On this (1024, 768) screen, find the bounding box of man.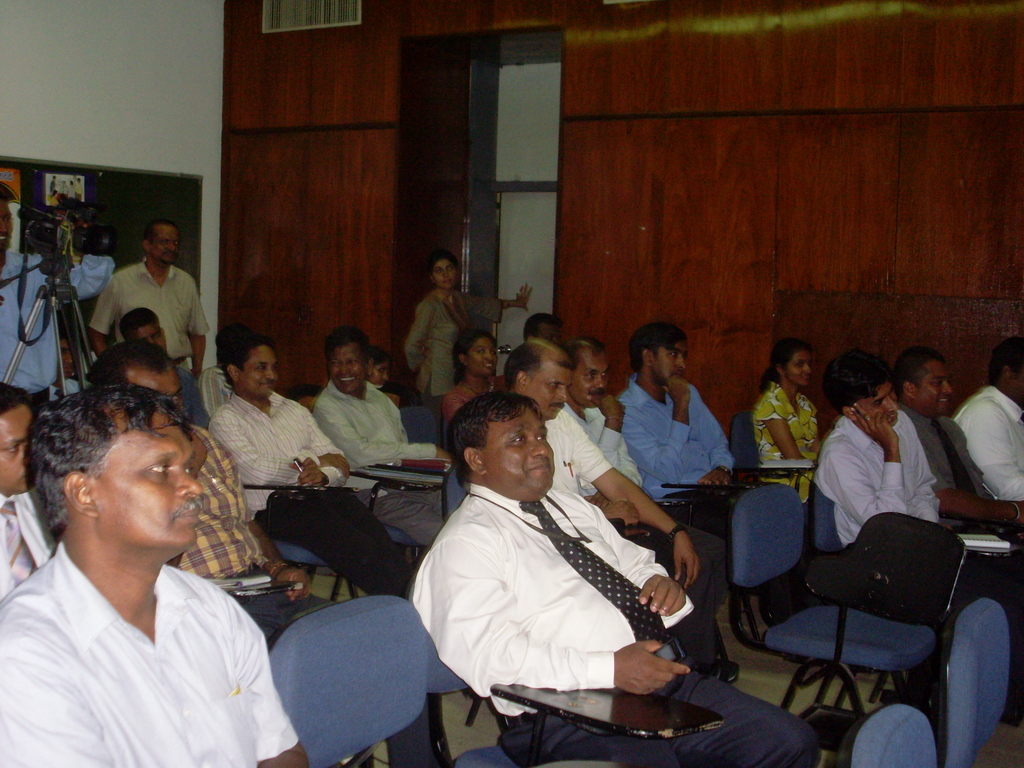
Bounding box: 948:339:1023:505.
